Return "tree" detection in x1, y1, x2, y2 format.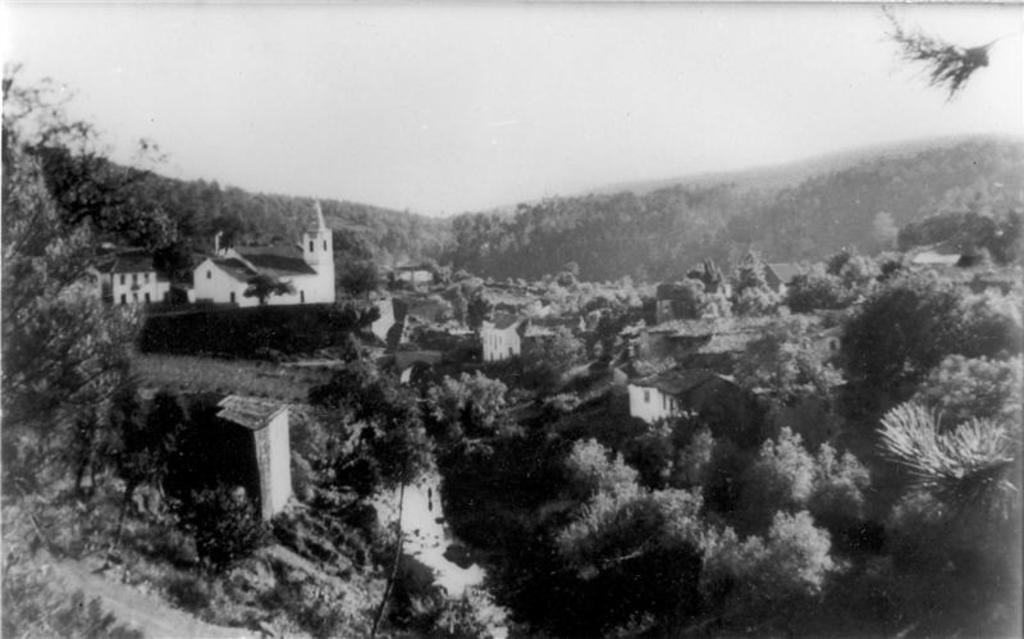
544, 435, 724, 558.
